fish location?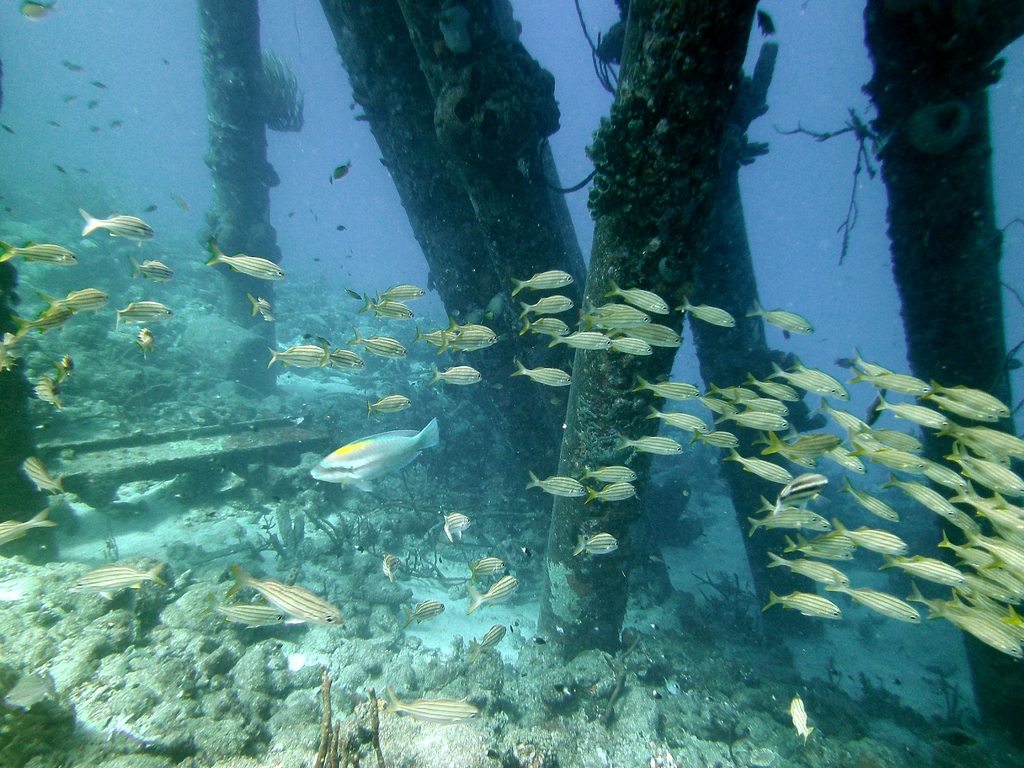
<box>79,204,161,241</box>
